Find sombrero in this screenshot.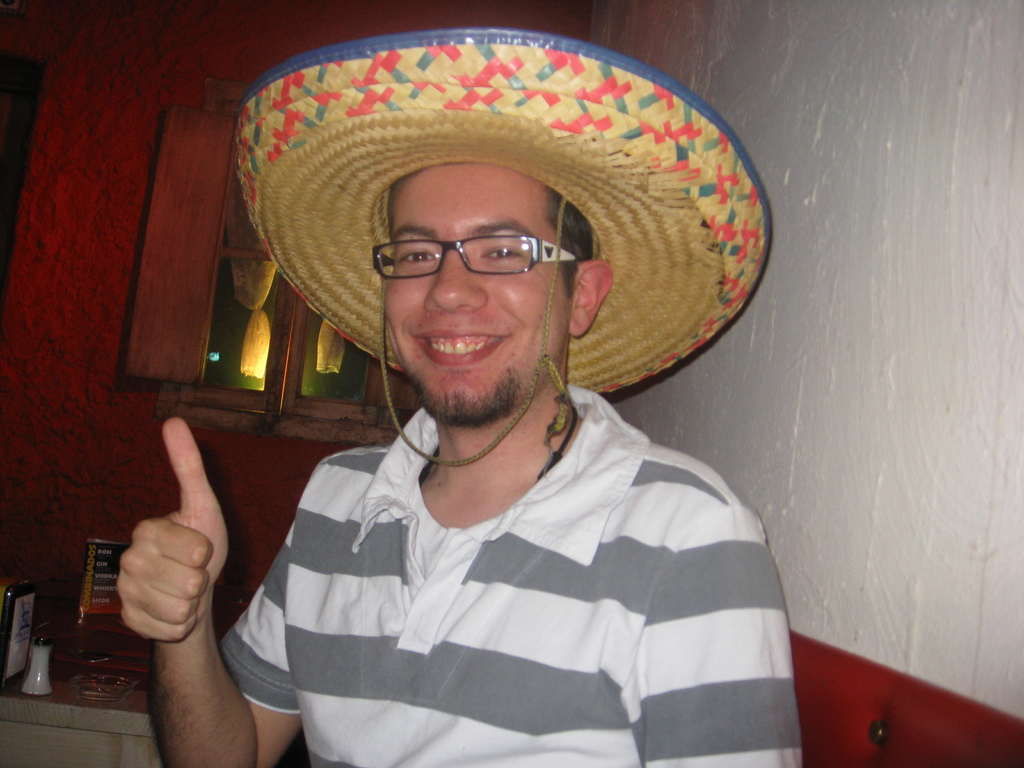
The bounding box for sombrero is 231 24 771 467.
